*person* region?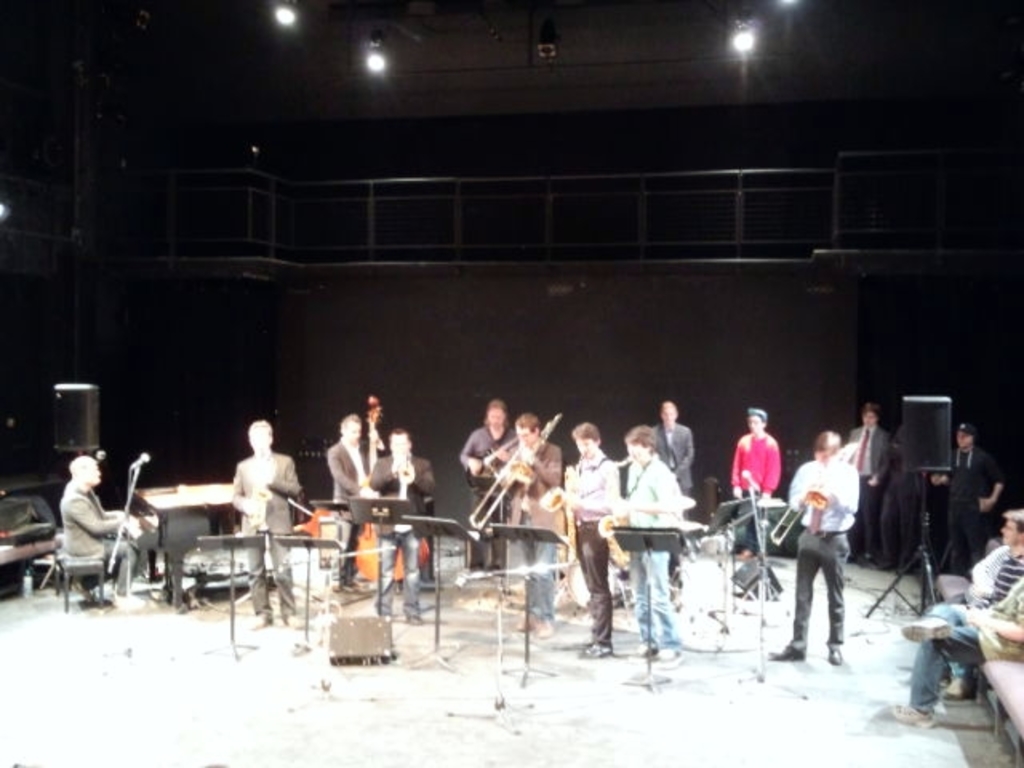
region(648, 394, 690, 499)
